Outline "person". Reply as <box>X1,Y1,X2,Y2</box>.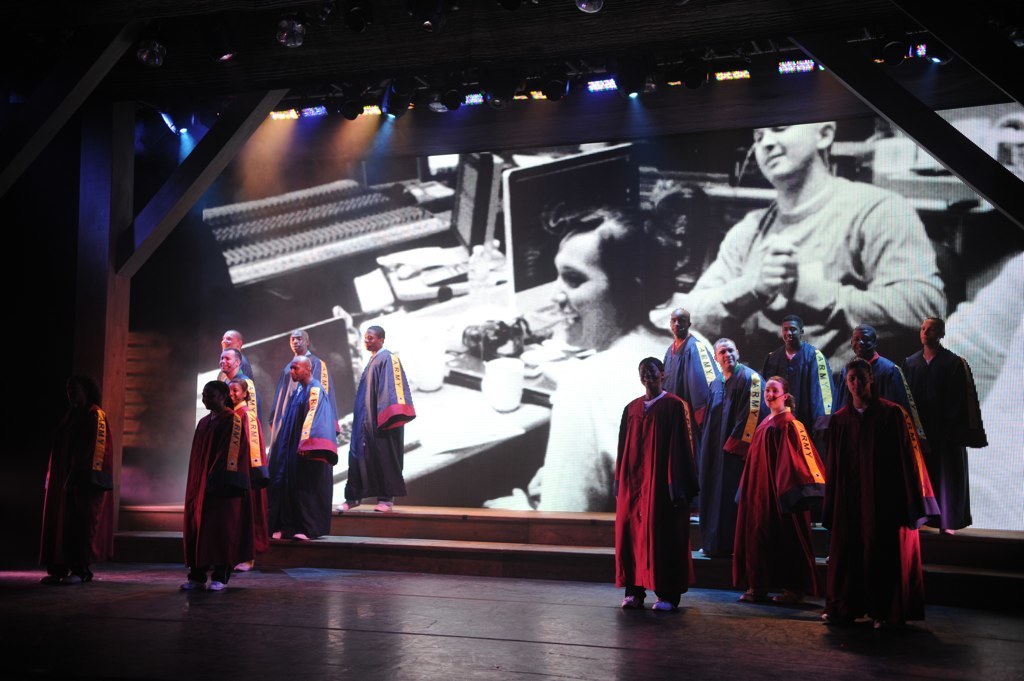
<box>223,325,255,382</box>.
